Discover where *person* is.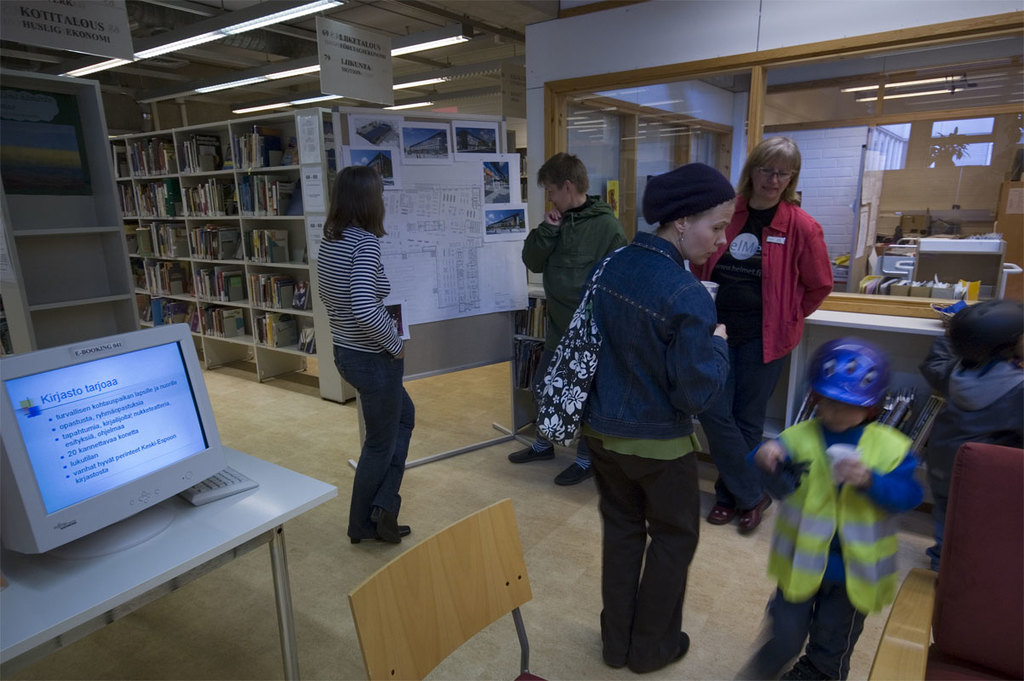
Discovered at Rect(916, 303, 1023, 565).
